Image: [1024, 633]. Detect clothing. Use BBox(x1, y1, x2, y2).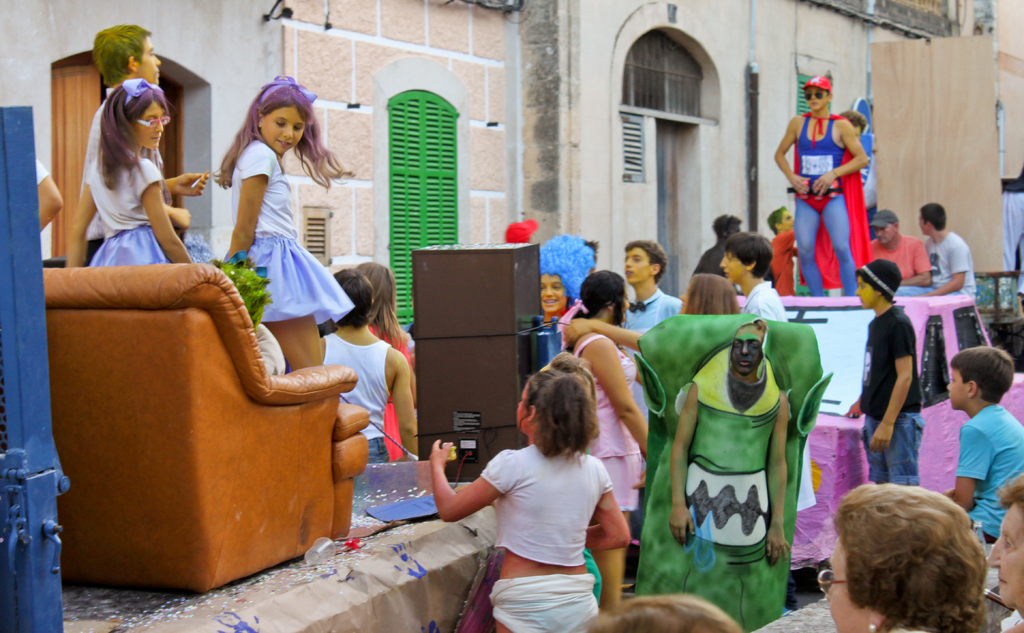
BBox(540, 277, 566, 315).
